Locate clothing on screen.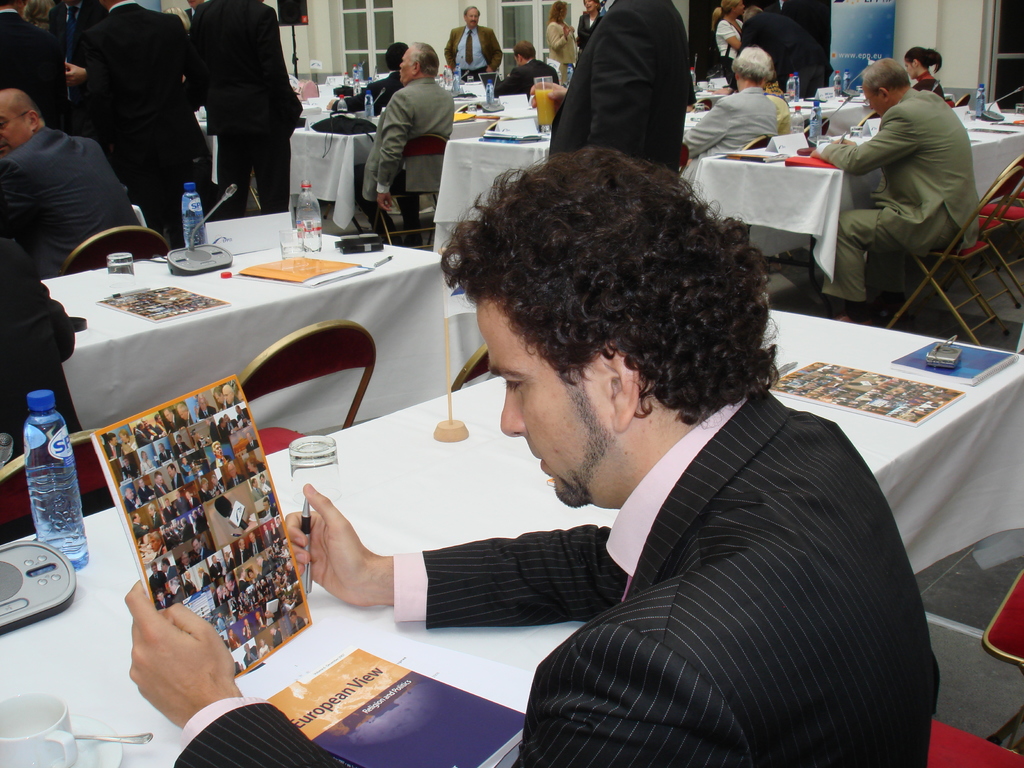
On screen at rect(676, 88, 781, 159).
